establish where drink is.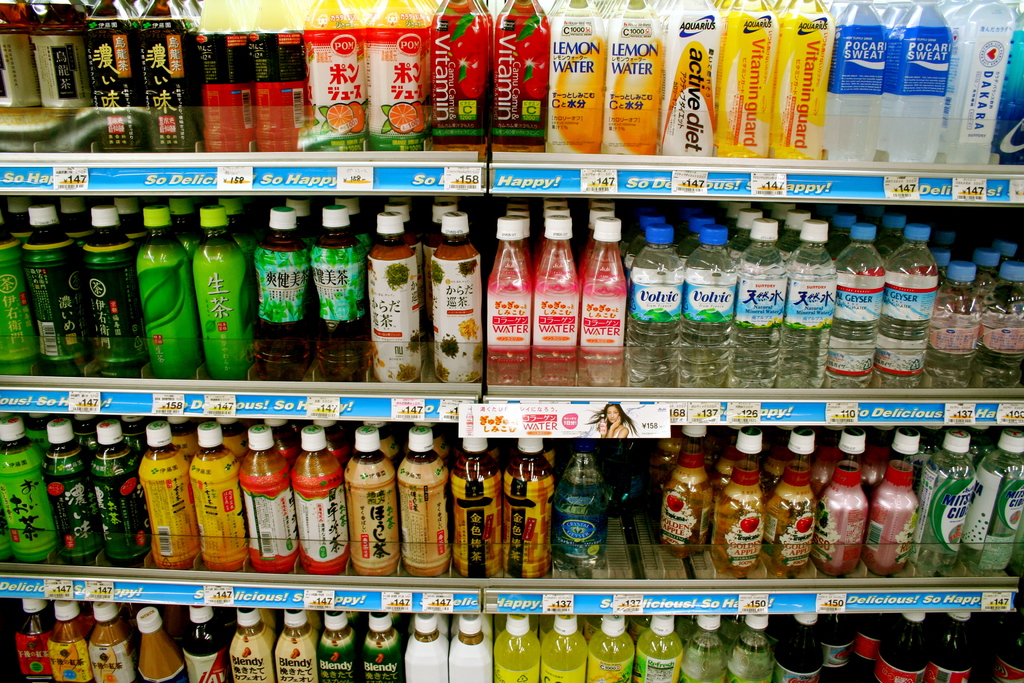
Established at detection(972, 425, 1023, 569).
